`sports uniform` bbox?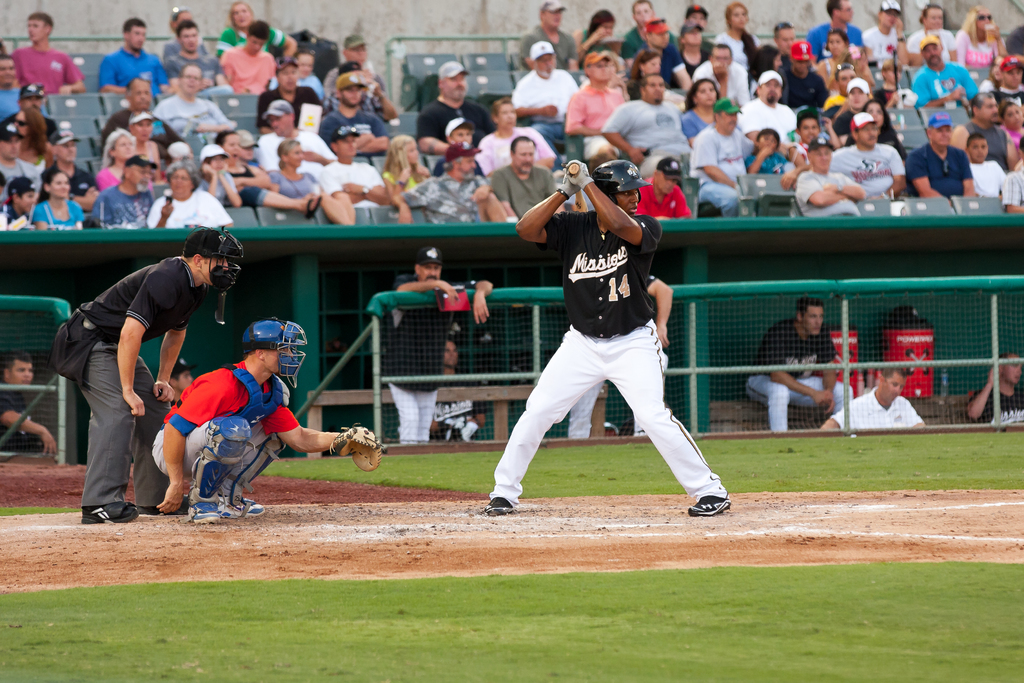
Rect(977, 378, 1023, 424)
